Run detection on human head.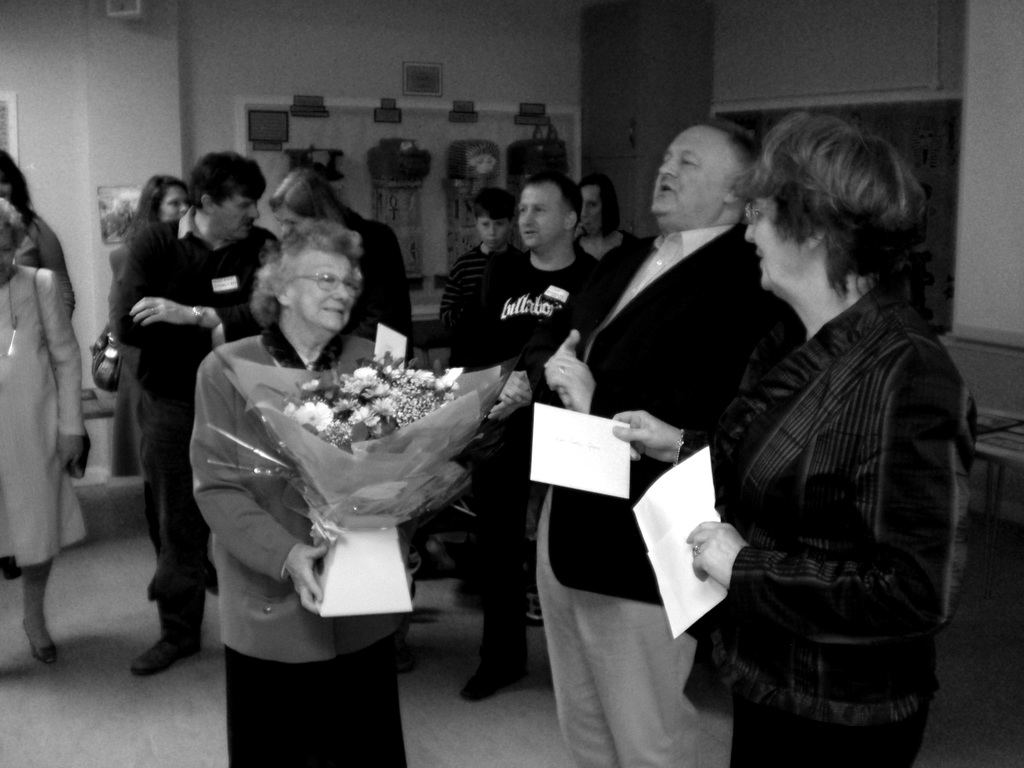
Result: bbox(264, 170, 335, 237).
